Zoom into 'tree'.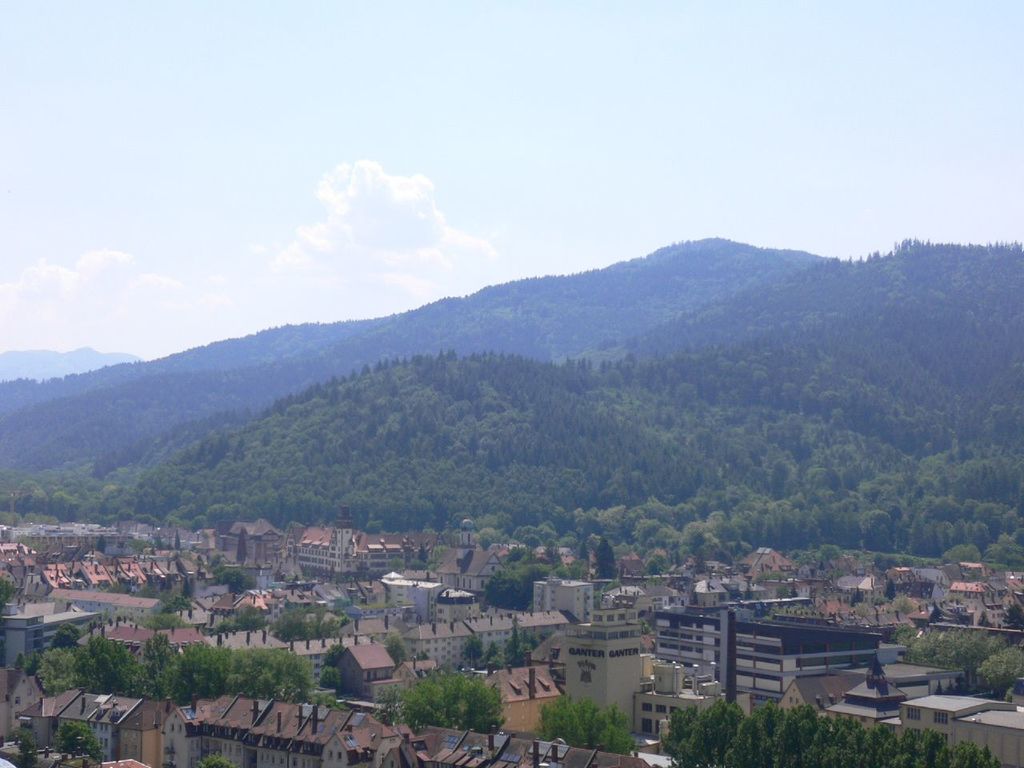
Zoom target: Rect(534, 697, 636, 755).
